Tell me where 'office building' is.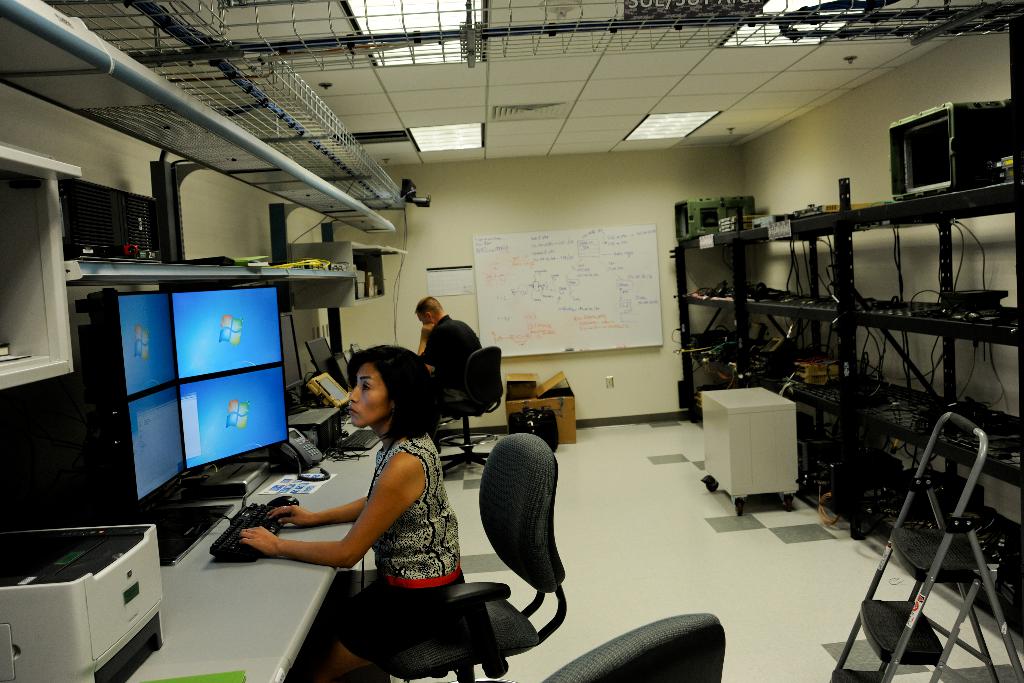
'office building' is at {"left": 125, "top": 0, "right": 997, "bottom": 669}.
